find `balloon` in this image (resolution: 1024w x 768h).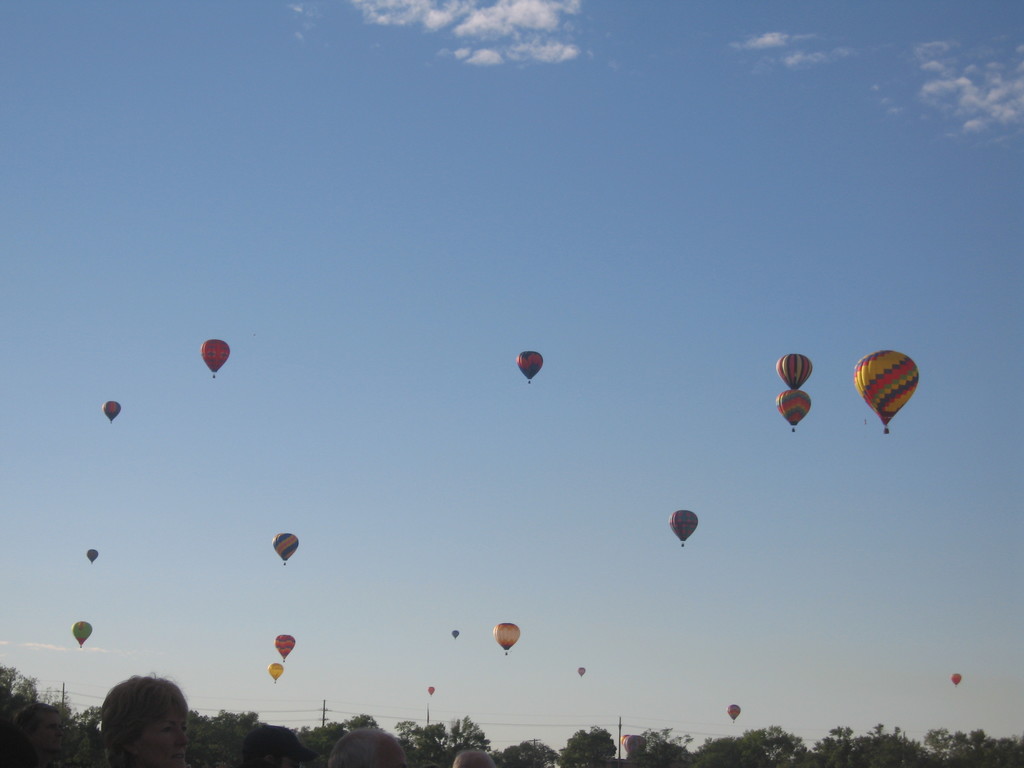
70 618 93 644.
